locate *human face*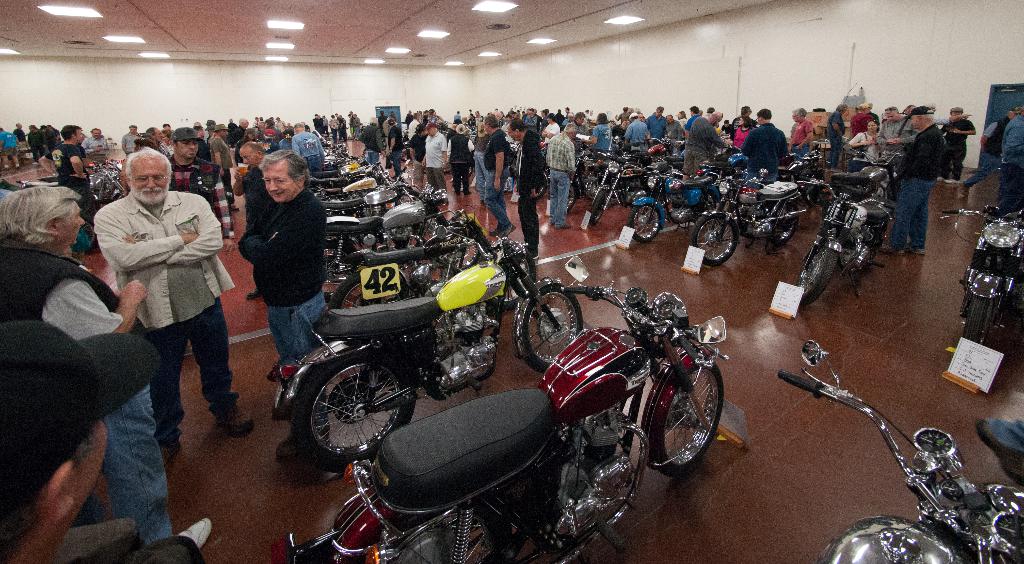
130/159/168/207
